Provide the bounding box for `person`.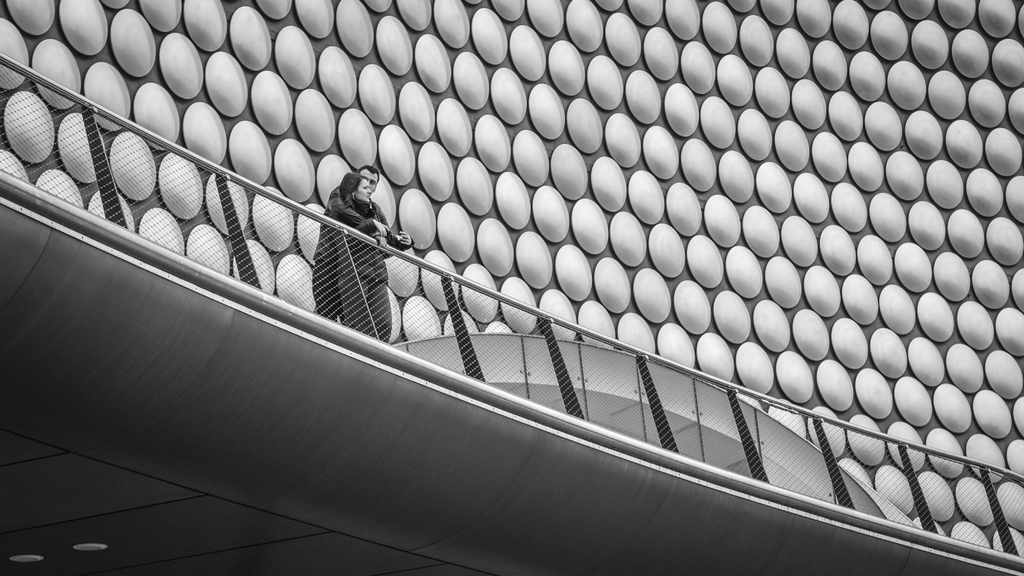
Rect(329, 168, 402, 340).
